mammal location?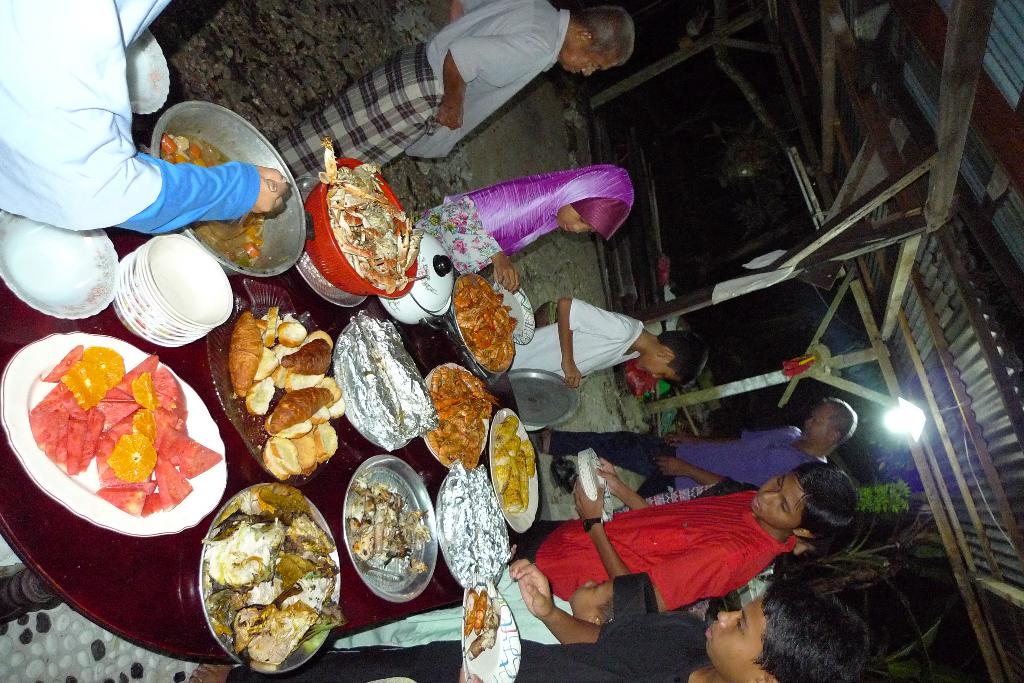
414, 164, 636, 294
